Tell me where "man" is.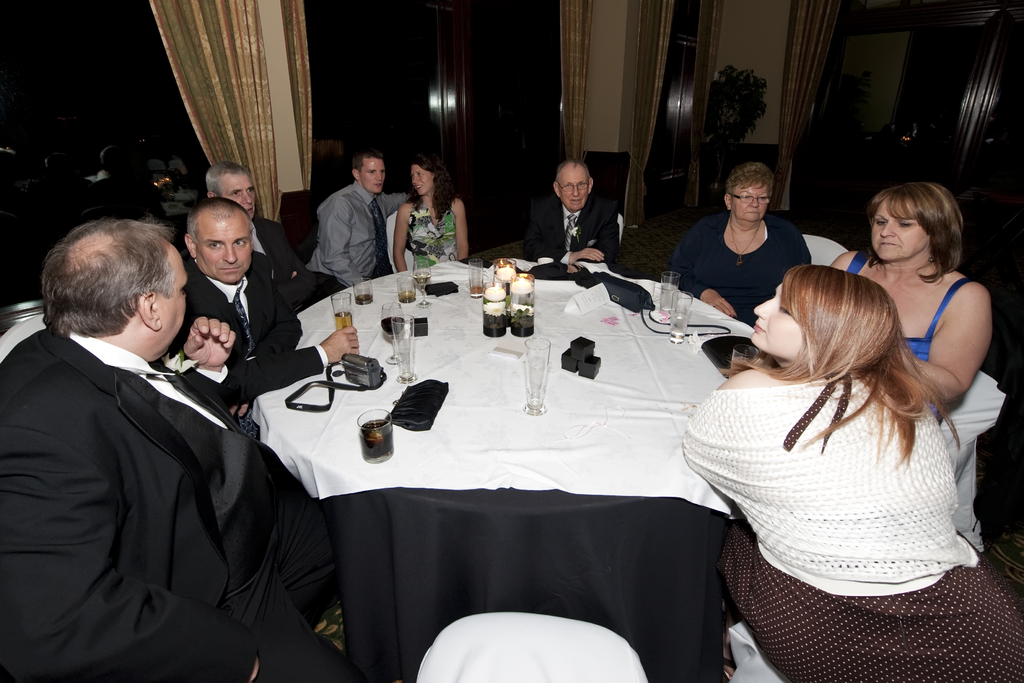
"man" is at select_region(522, 158, 620, 278).
